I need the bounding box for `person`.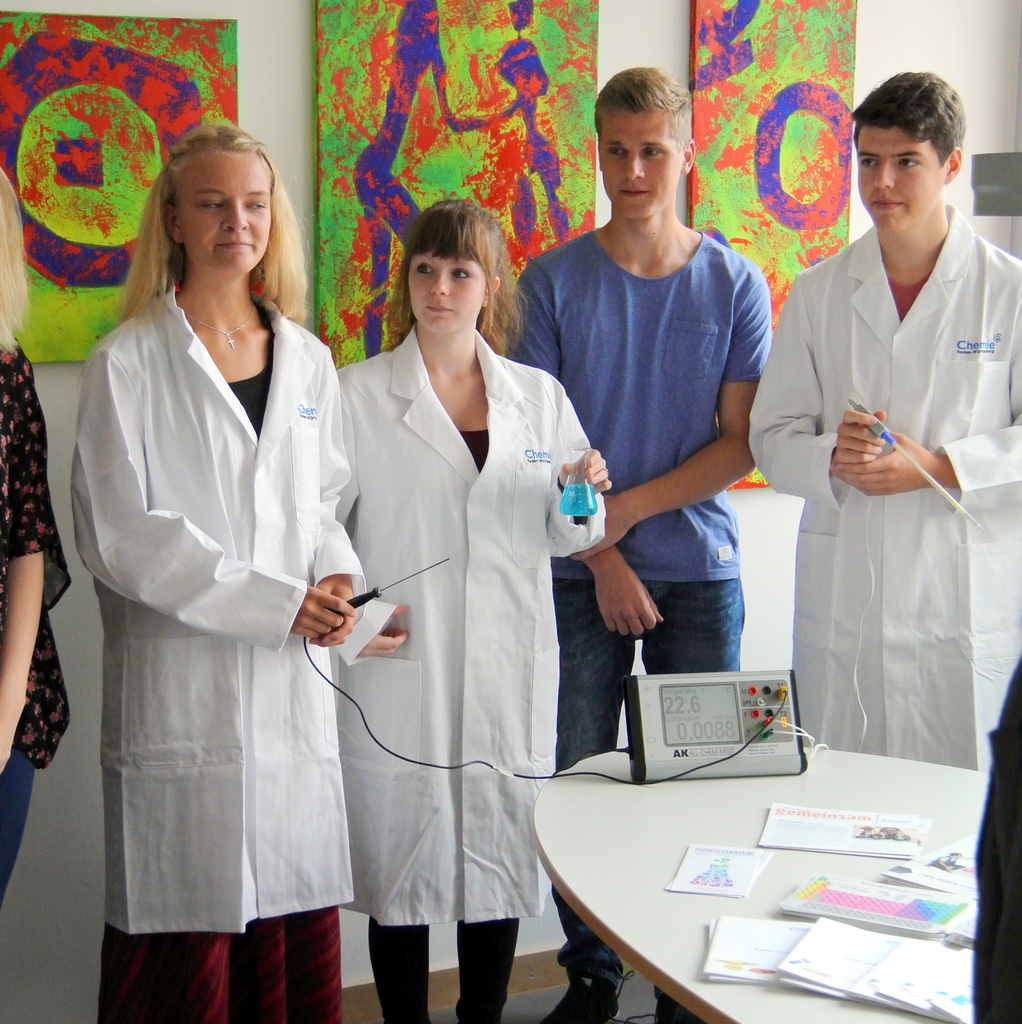
Here it is: BBox(746, 69, 1021, 771).
